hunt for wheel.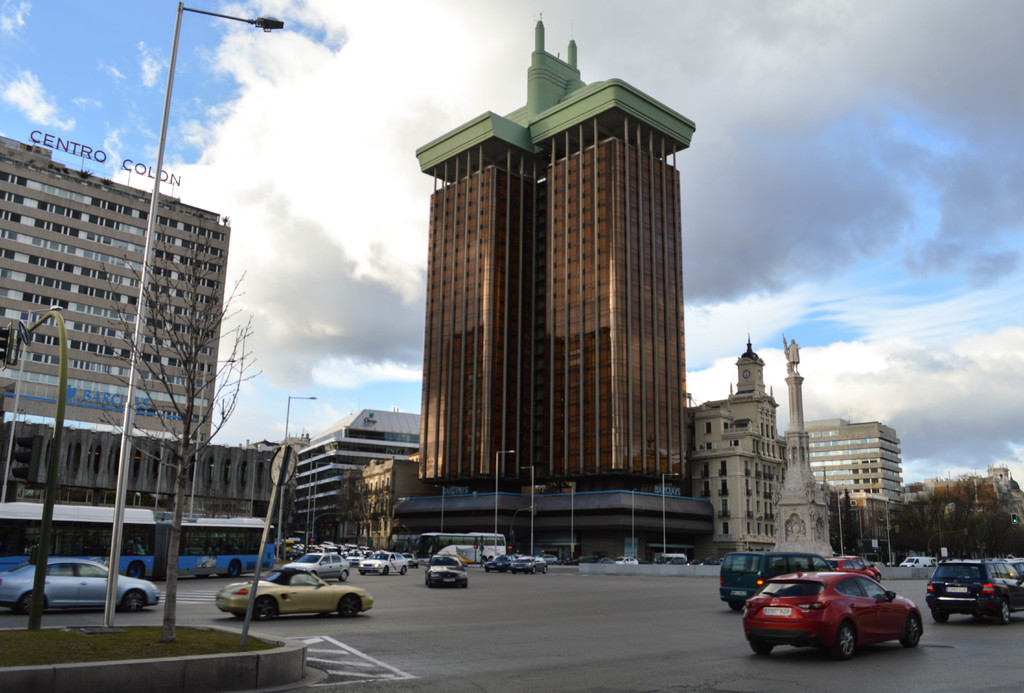
Hunted down at bbox=(748, 643, 772, 651).
